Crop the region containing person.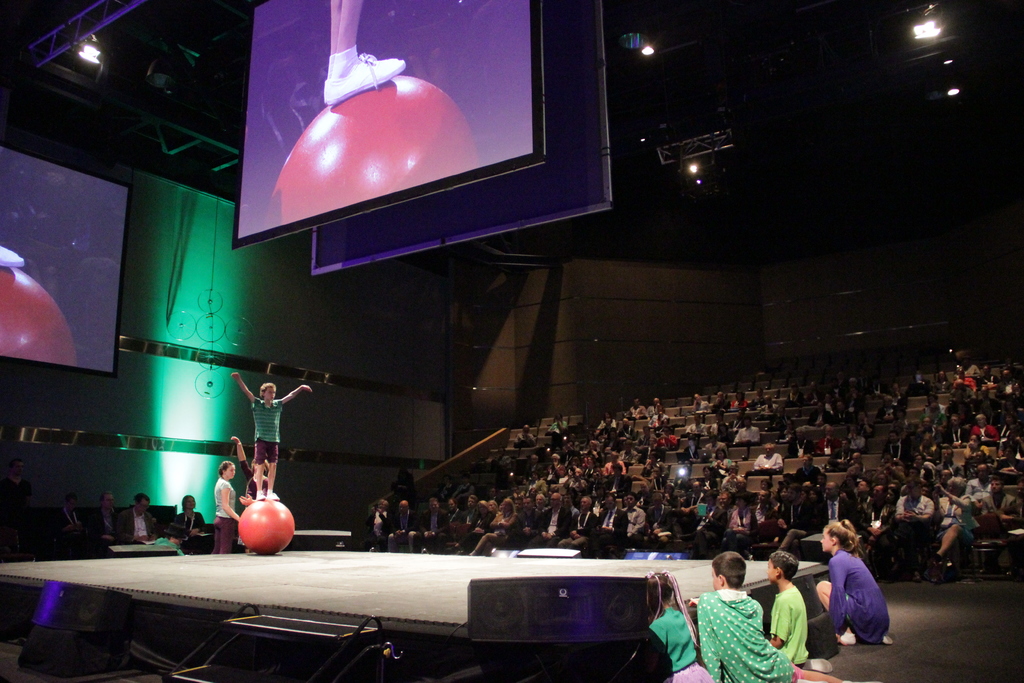
Crop region: x1=650 y1=568 x2=717 y2=682.
